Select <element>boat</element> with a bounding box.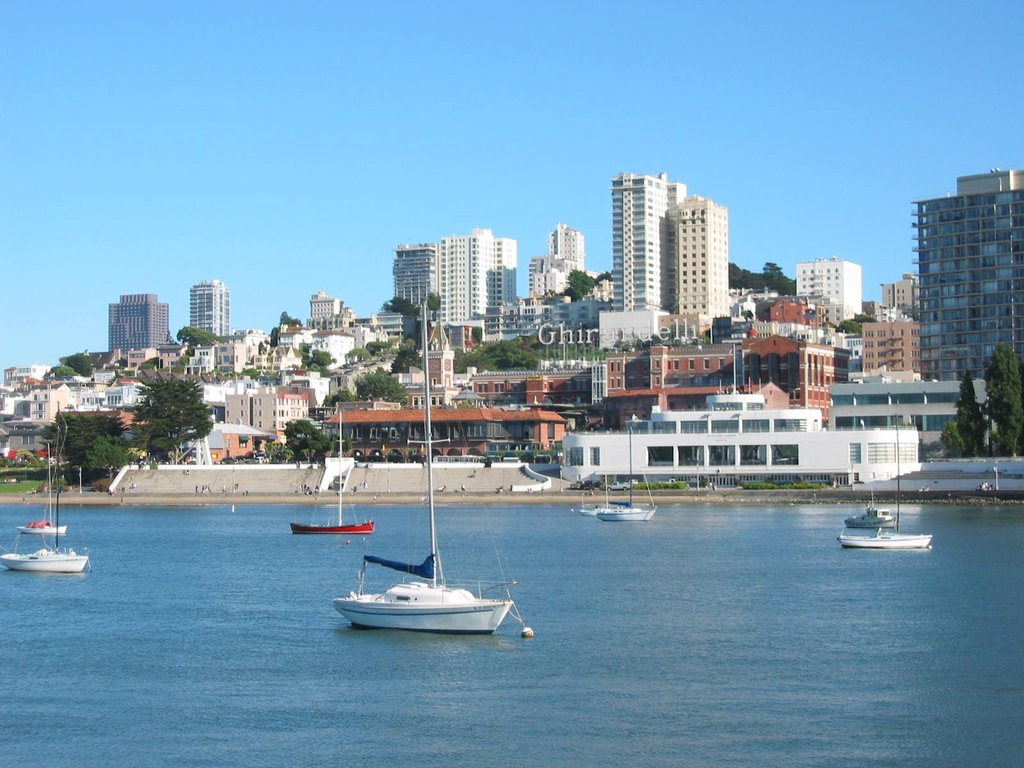
select_region(842, 418, 897, 525).
